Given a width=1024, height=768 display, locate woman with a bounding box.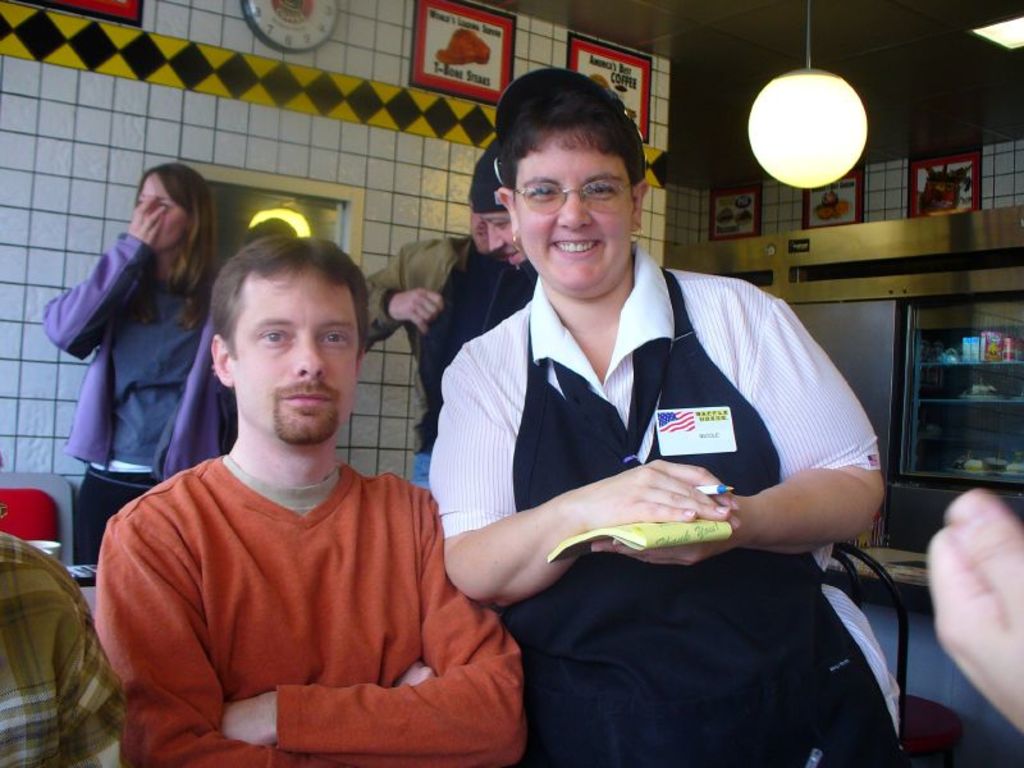
Located: <region>430, 76, 883, 767</region>.
